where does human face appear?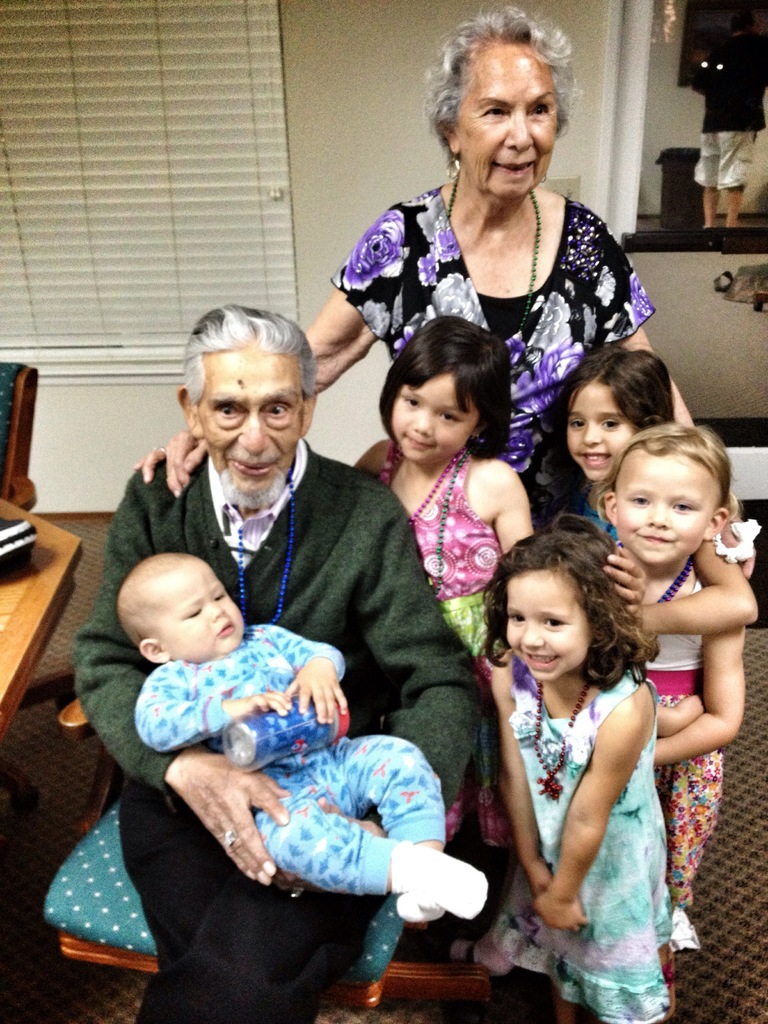
Appears at bbox=(567, 385, 637, 483).
